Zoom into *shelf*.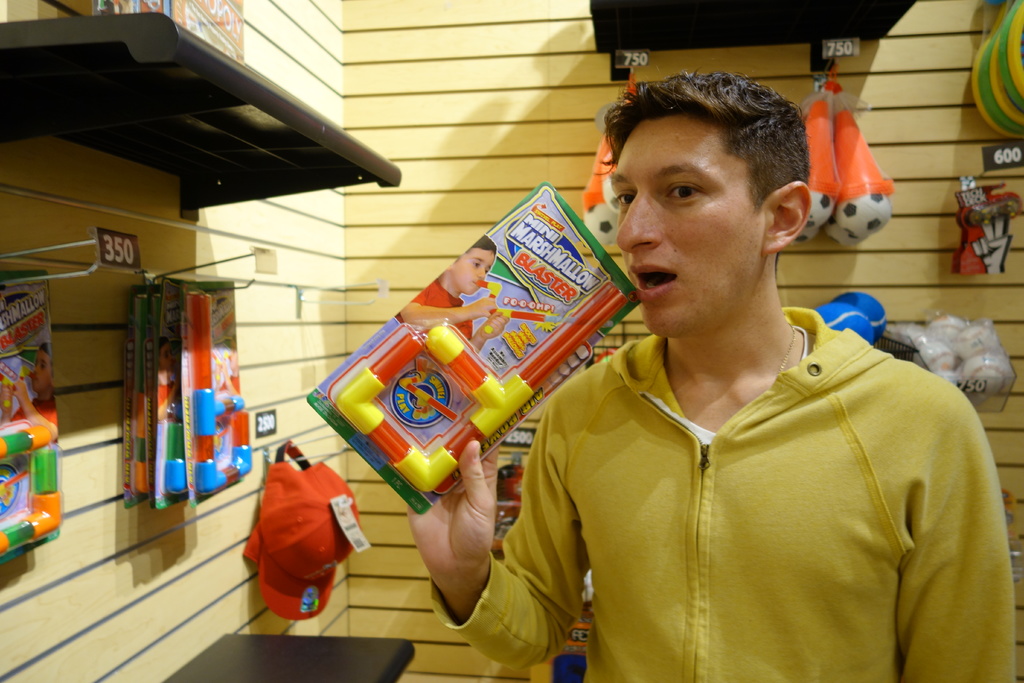
Zoom target: 0 23 401 224.
